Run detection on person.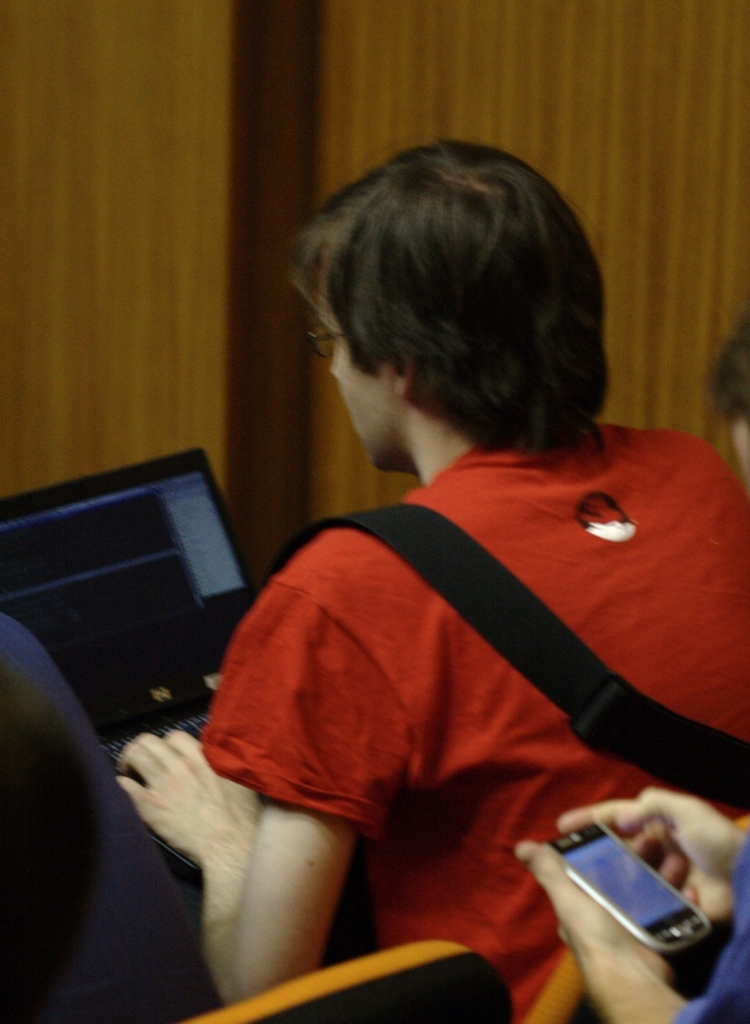
Result: bbox=[515, 325, 749, 1023].
